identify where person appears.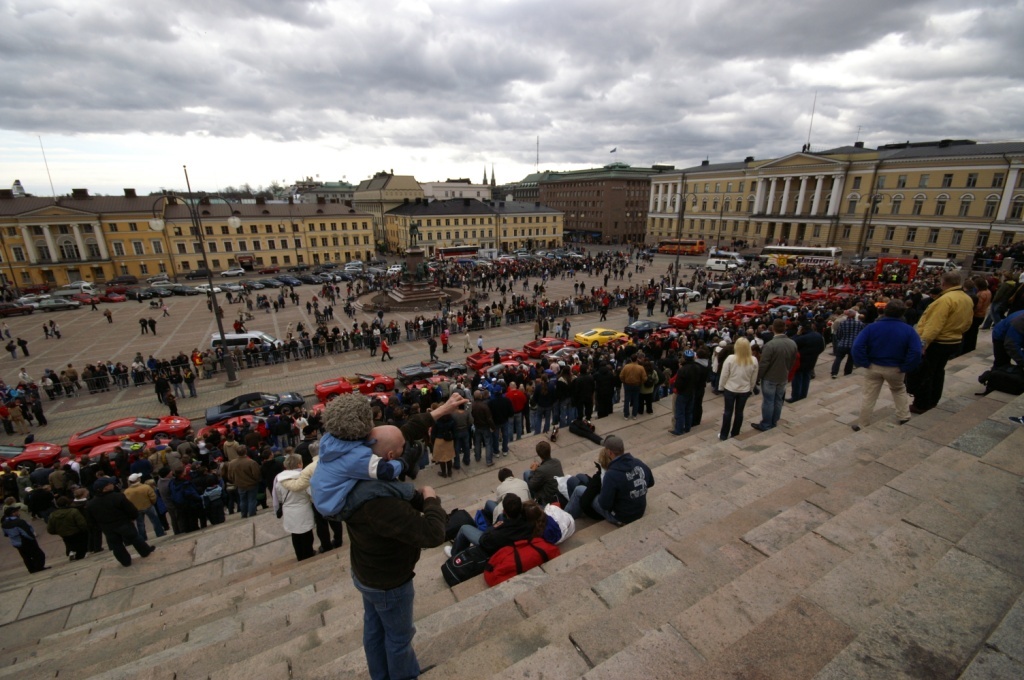
Appears at x1=920, y1=243, x2=1023, y2=395.
